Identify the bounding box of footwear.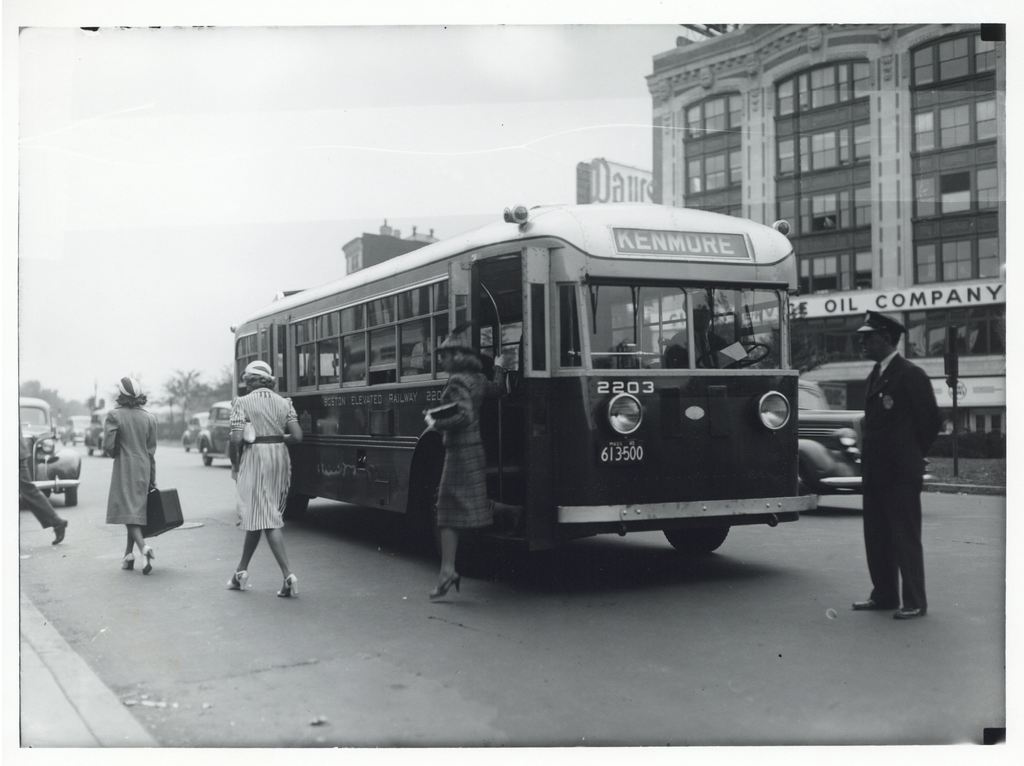
Rect(510, 507, 528, 537).
